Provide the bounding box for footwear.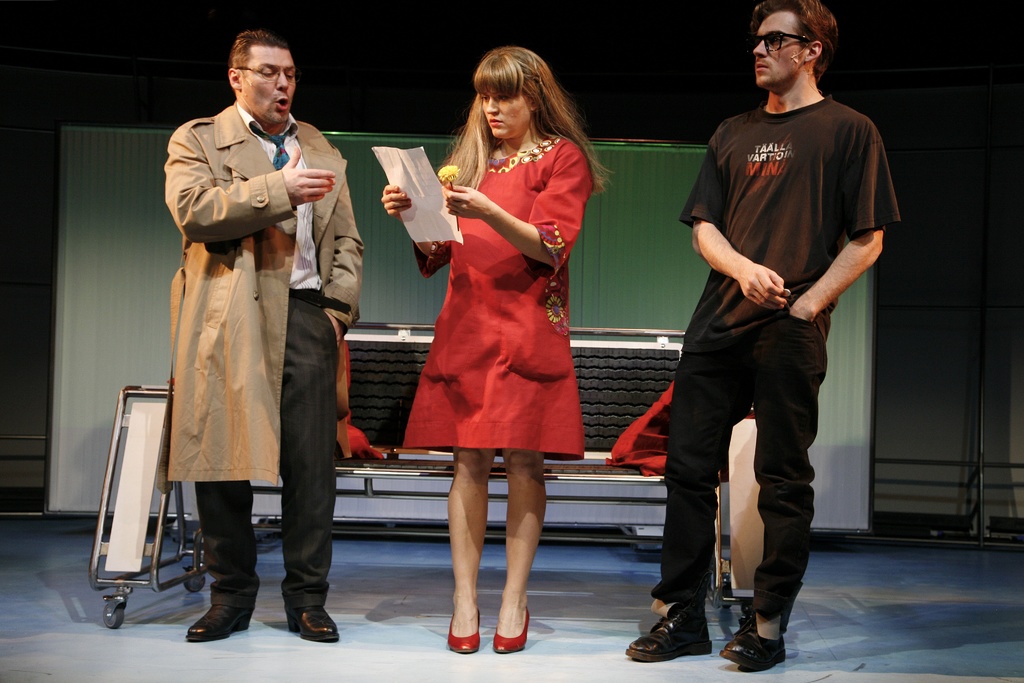
[x1=493, y1=604, x2=530, y2=651].
